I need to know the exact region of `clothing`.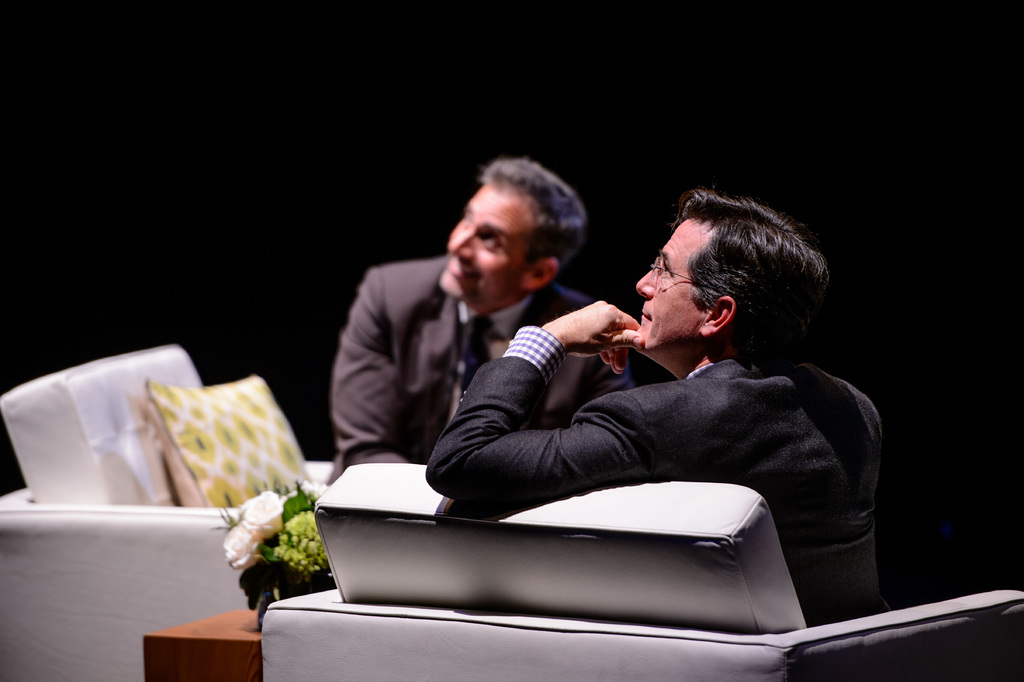
Region: x1=328 y1=250 x2=600 y2=481.
